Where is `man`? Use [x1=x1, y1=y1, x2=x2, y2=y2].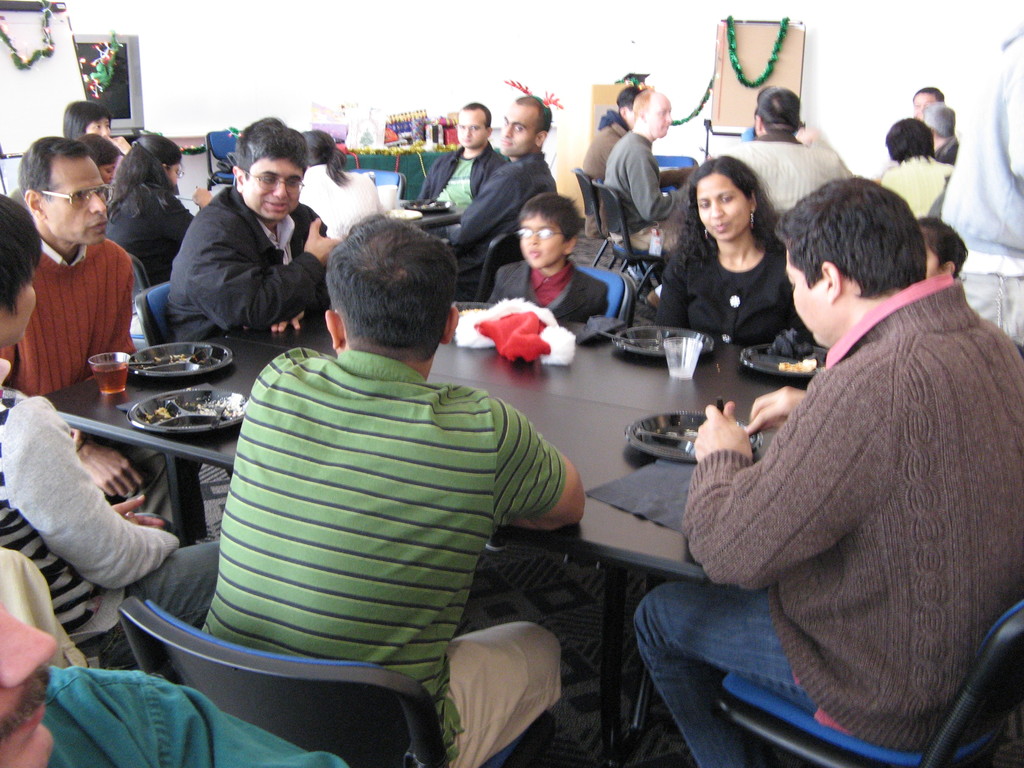
[x1=140, y1=137, x2=342, y2=354].
